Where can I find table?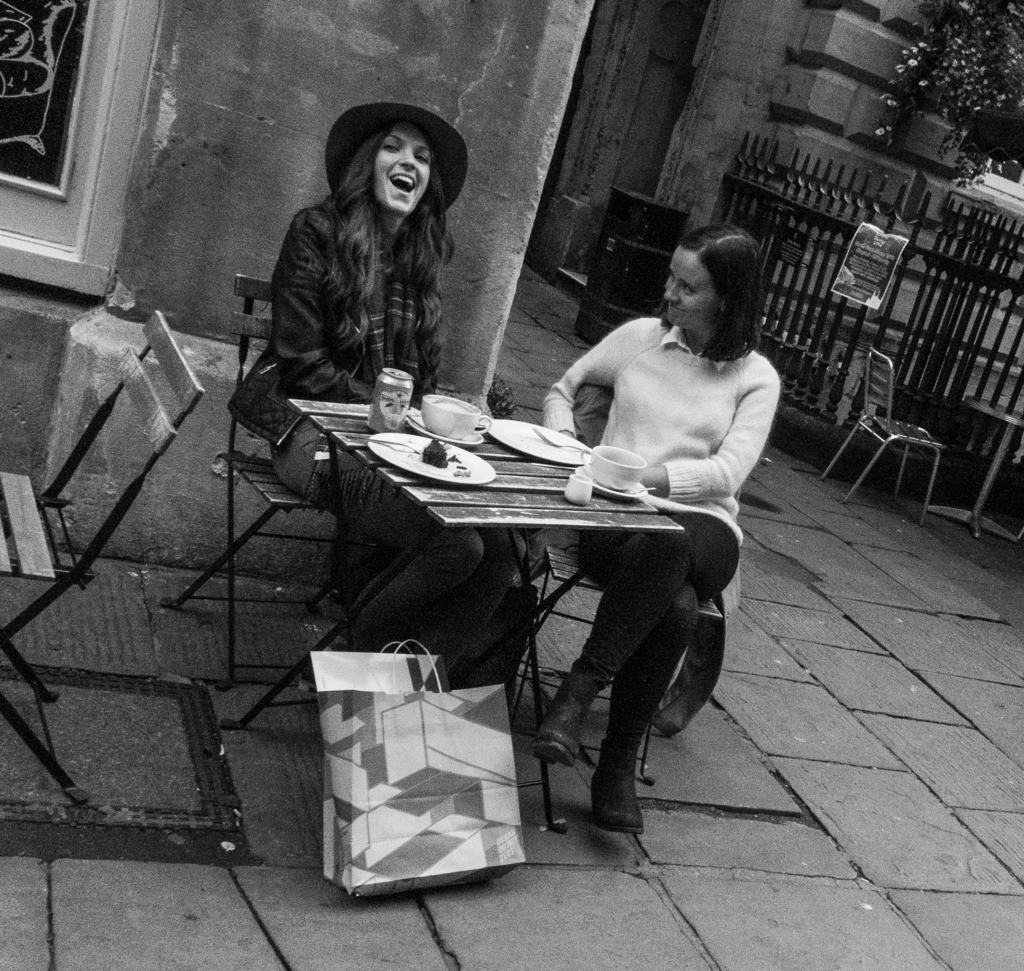
You can find it at 236 397 685 731.
